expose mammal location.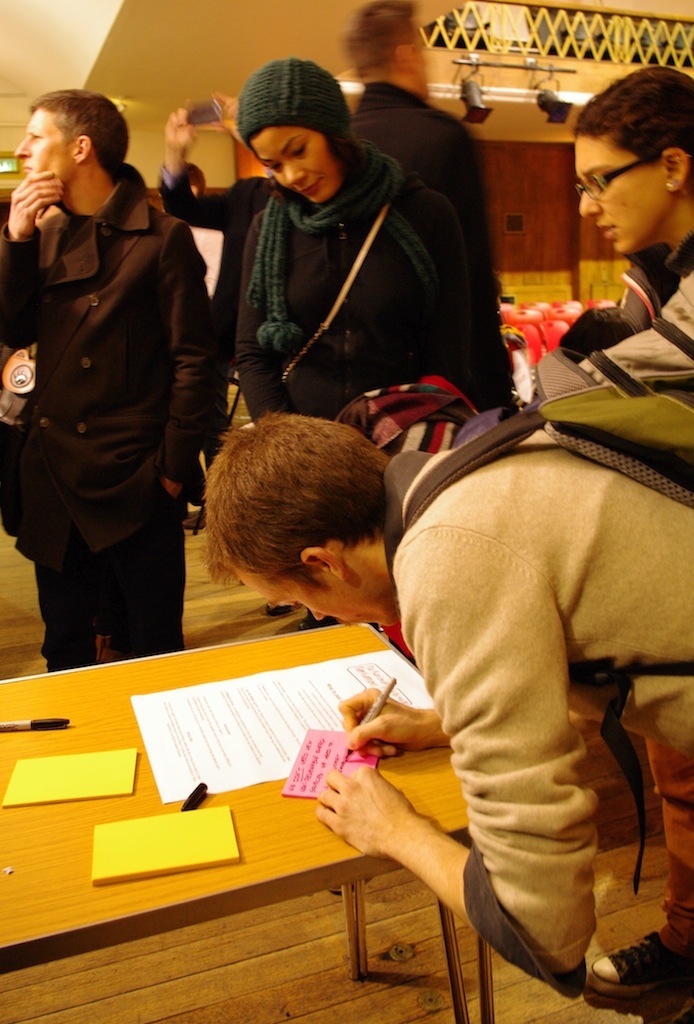
Exposed at left=230, top=54, right=471, bottom=621.
